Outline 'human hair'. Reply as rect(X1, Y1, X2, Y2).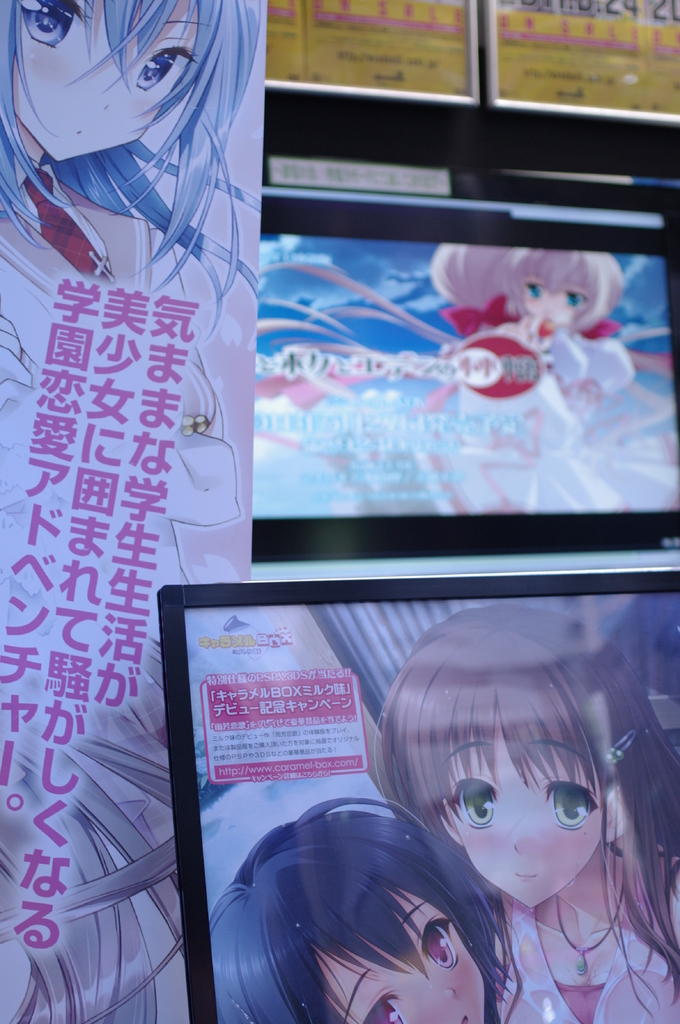
rect(369, 600, 679, 1013).
